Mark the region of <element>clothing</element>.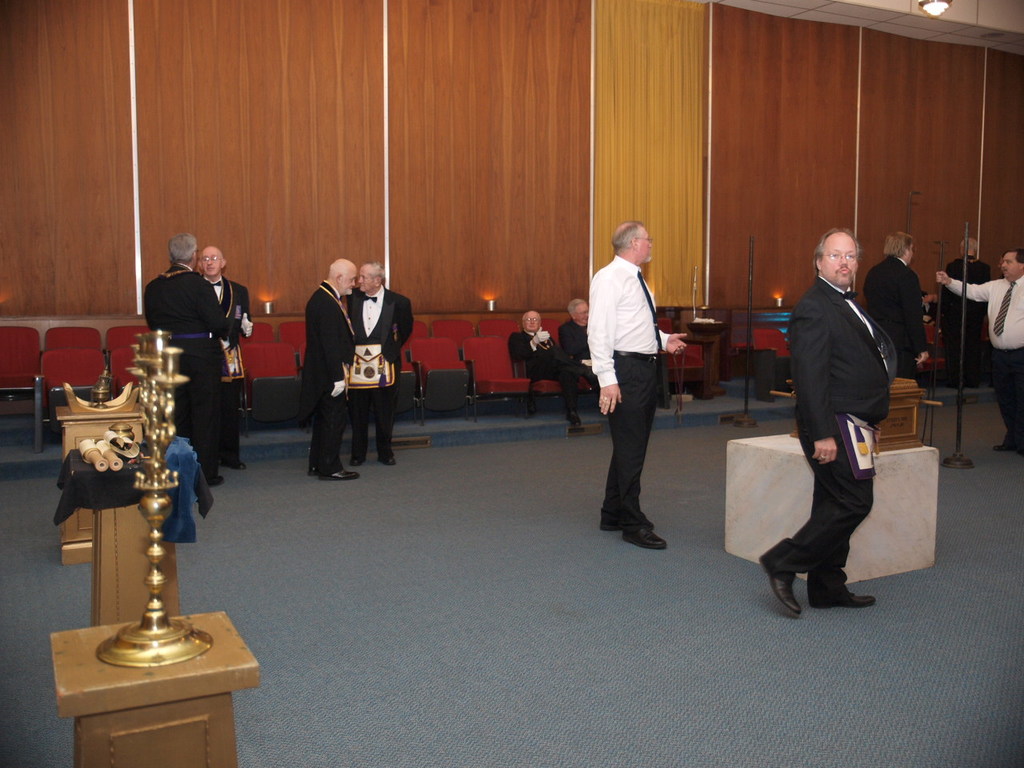
Region: crop(582, 214, 683, 512).
